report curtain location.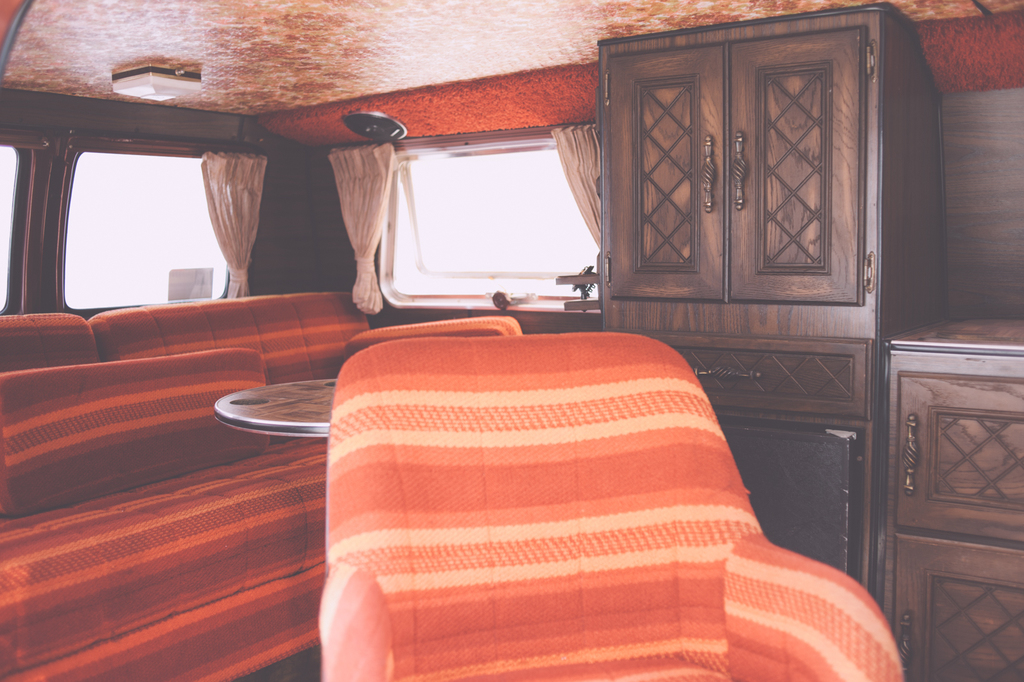
Report: bbox(333, 149, 388, 310).
